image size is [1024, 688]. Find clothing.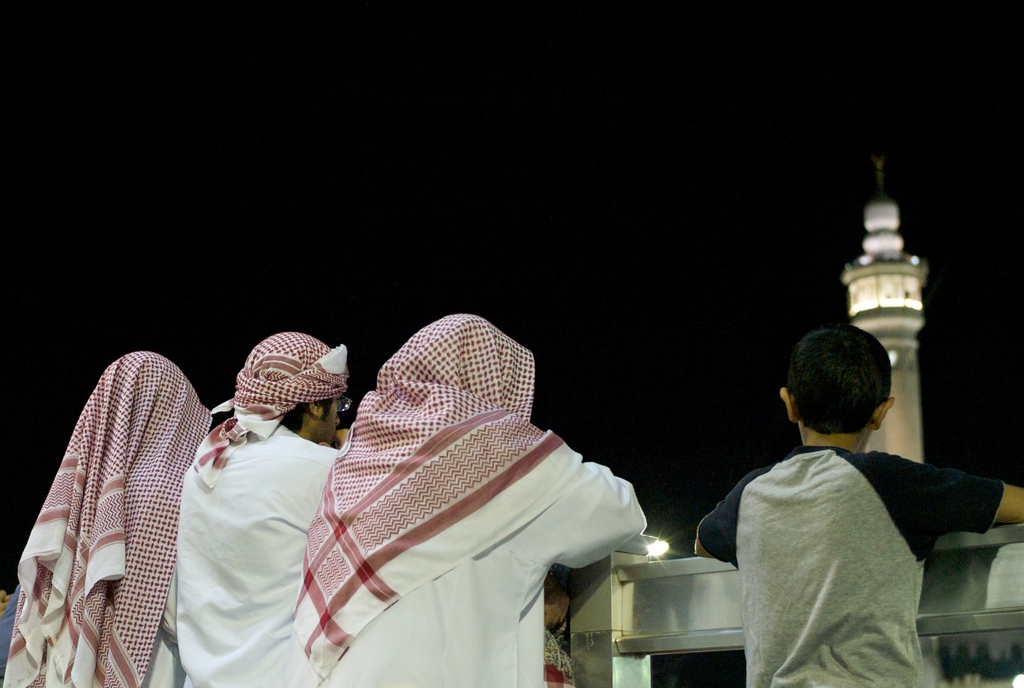
[0, 349, 218, 687].
